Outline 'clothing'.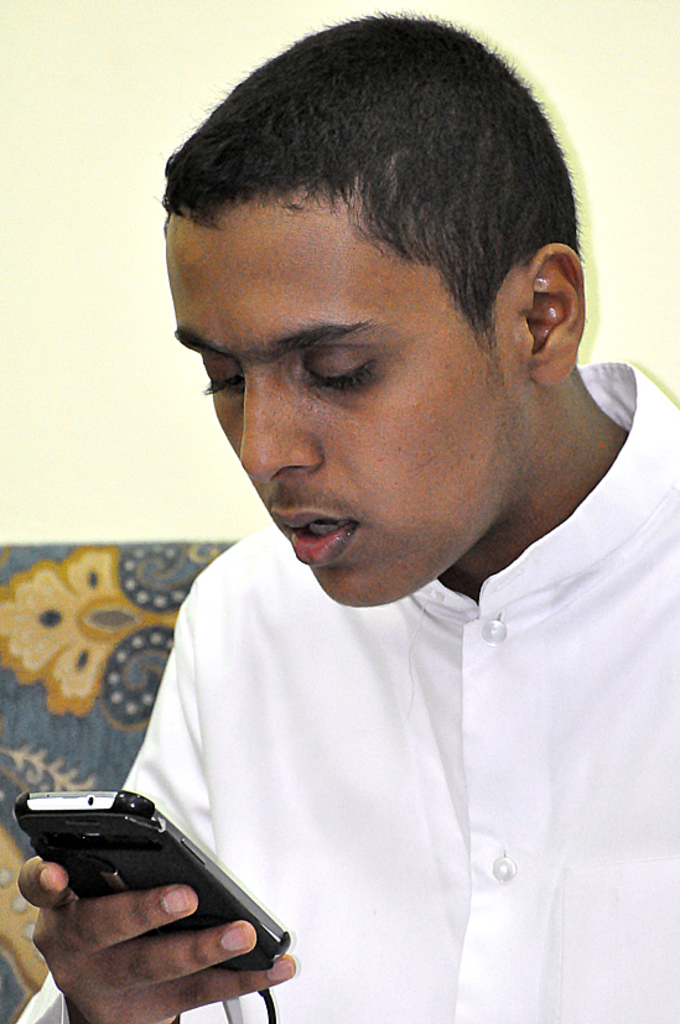
Outline: 63/350/665/1004.
